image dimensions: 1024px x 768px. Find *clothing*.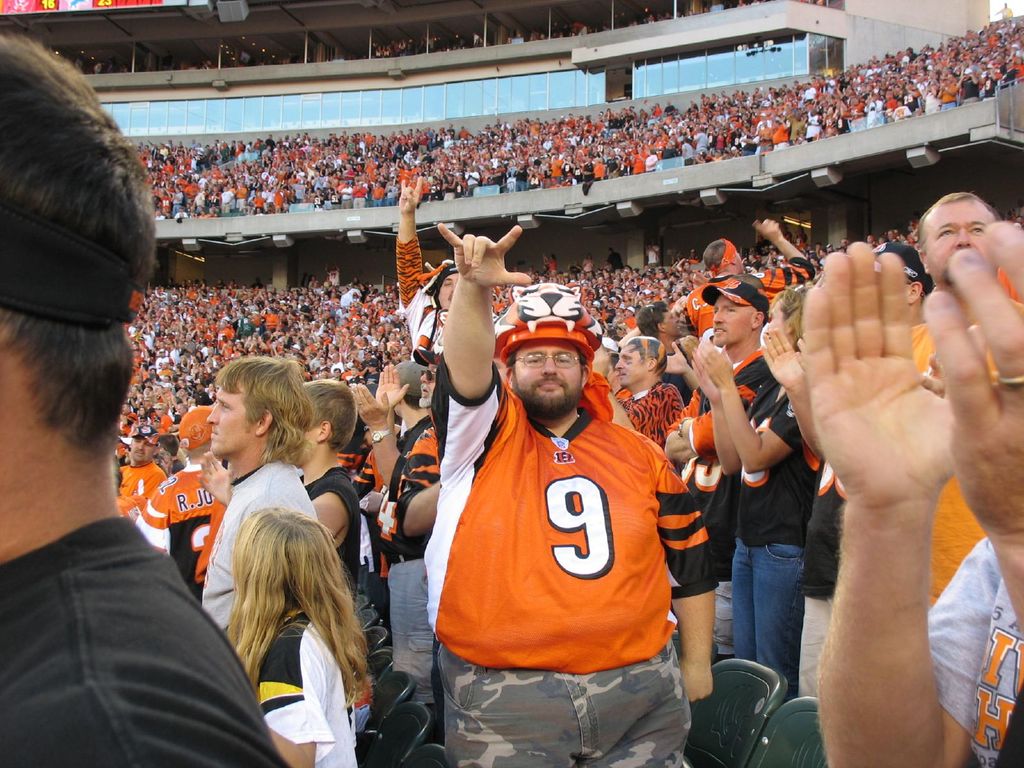
bbox=[673, 349, 776, 659].
